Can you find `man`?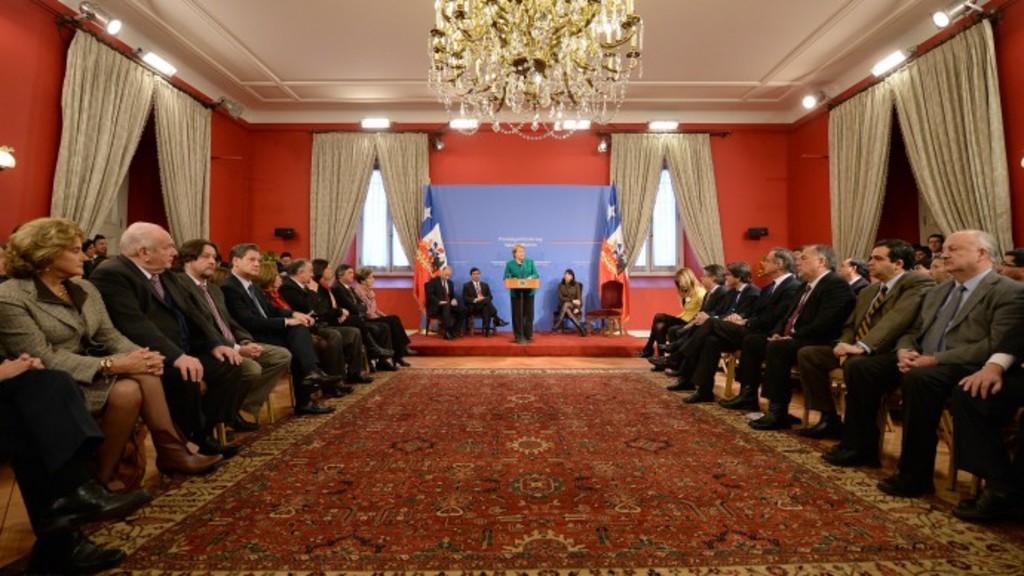
Yes, bounding box: BBox(326, 258, 405, 374).
